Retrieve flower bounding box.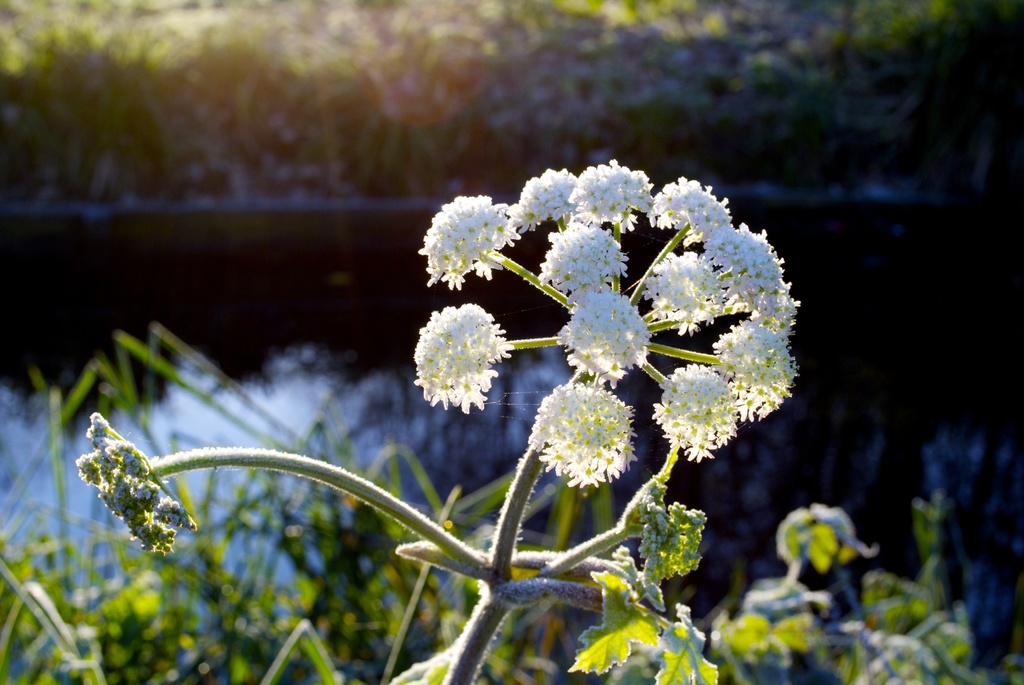
Bounding box: 504,168,582,232.
